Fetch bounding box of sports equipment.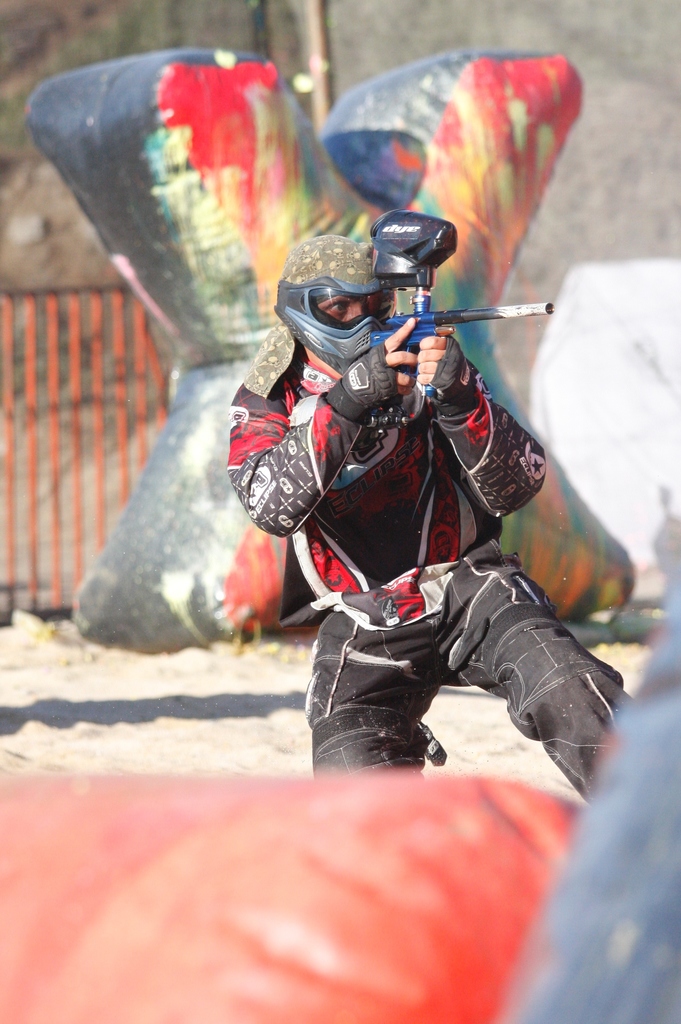
Bbox: (275,223,390,372).
